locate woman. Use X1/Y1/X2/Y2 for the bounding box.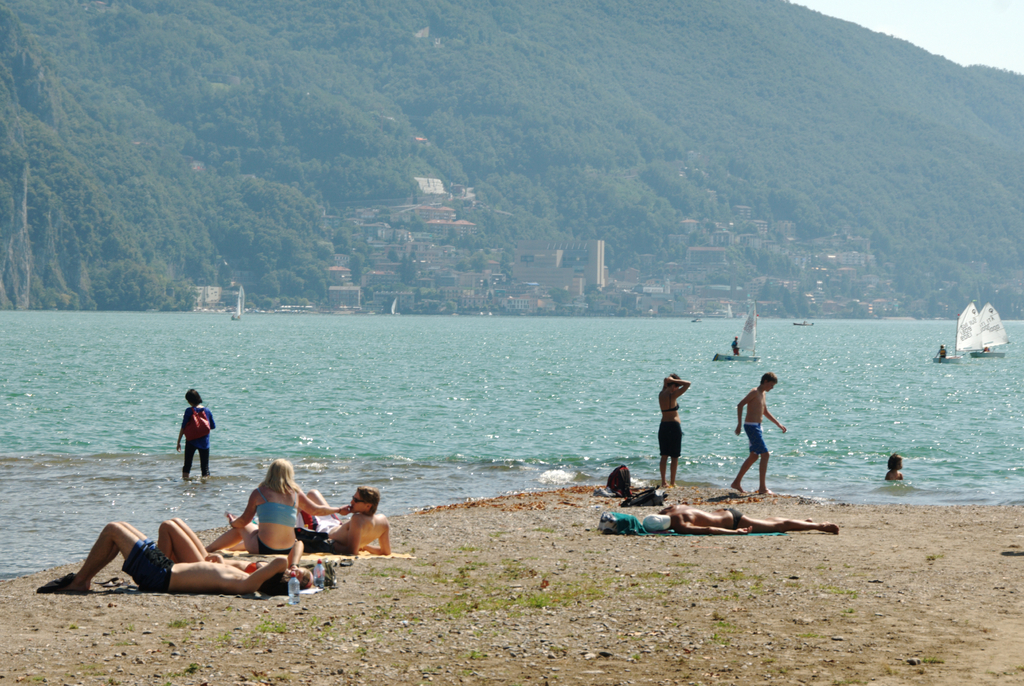
195/459/352/555.
